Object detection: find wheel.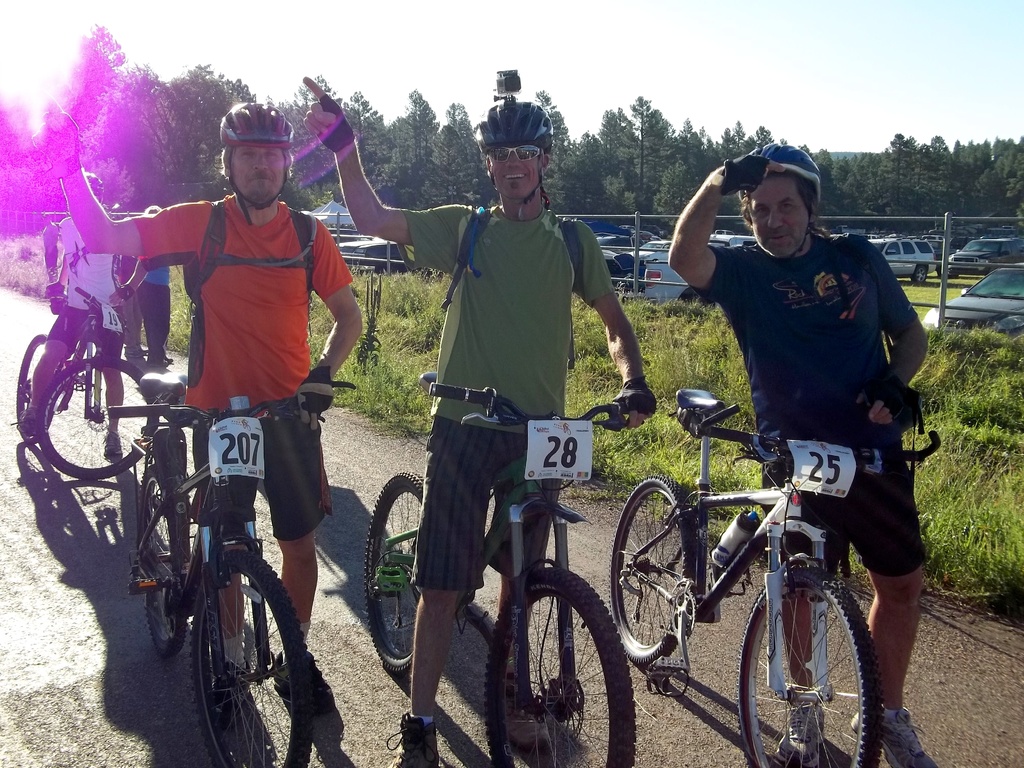
x1=365, y1=470, x2=425, y2=674.
